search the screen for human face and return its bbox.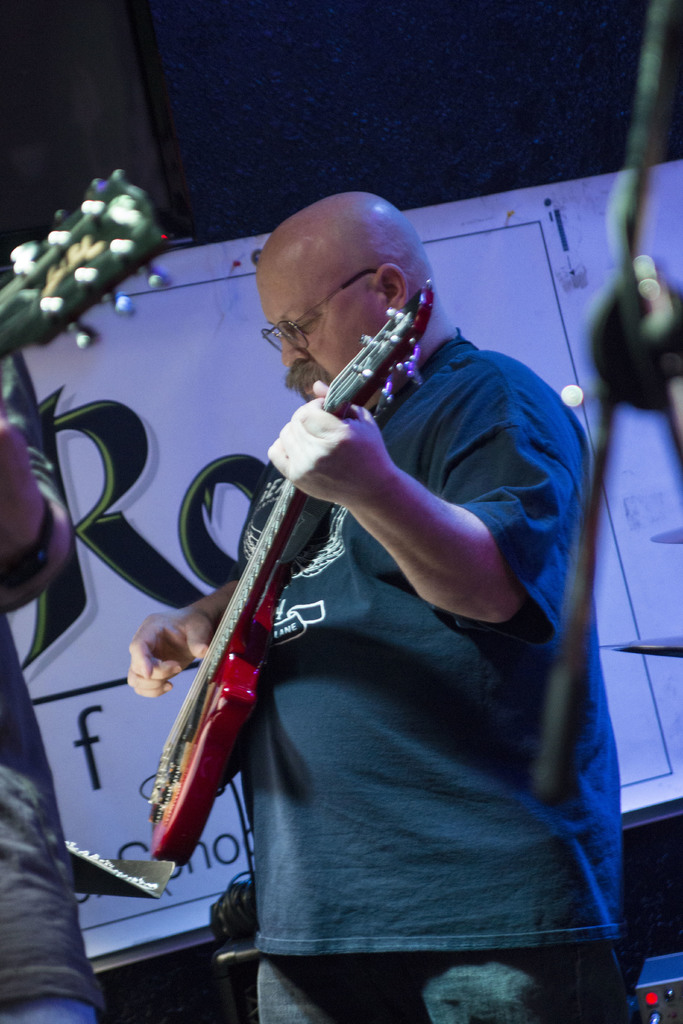
Found: (256, 244, 368, 395).
